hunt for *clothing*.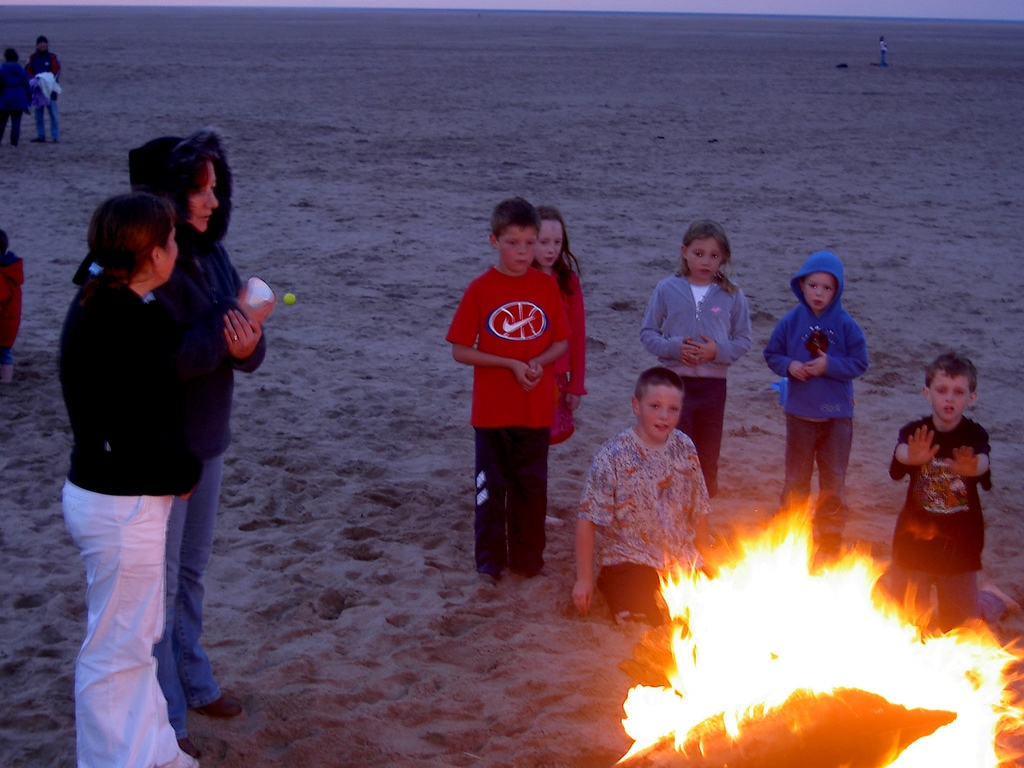
Hunted down at 755, 252, 867, 503.
